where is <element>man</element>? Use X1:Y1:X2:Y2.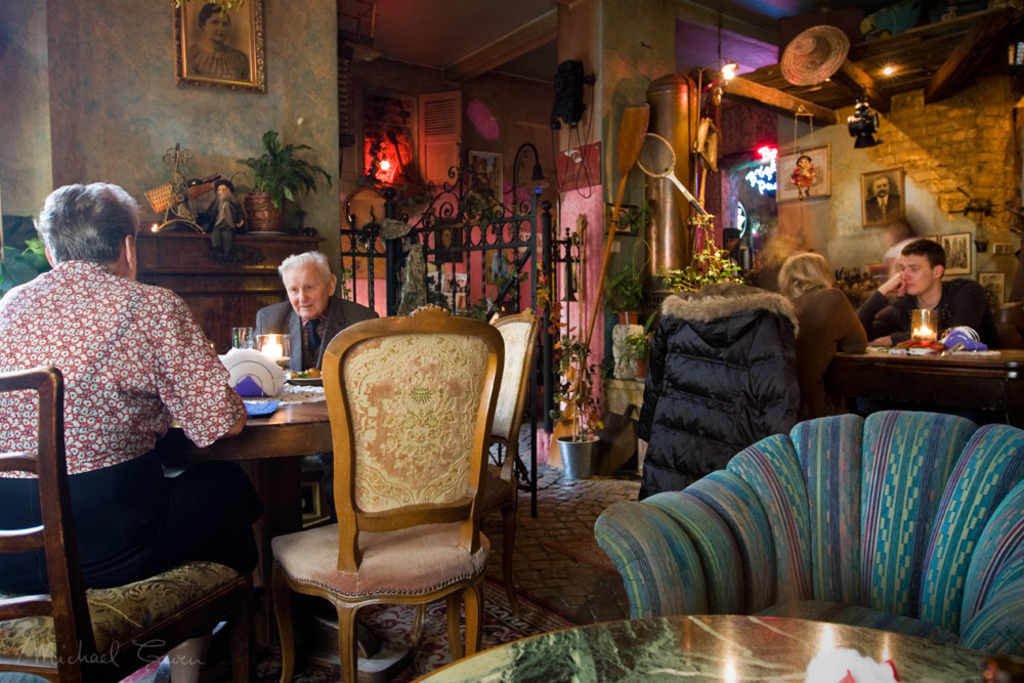
253:251:380:377.
